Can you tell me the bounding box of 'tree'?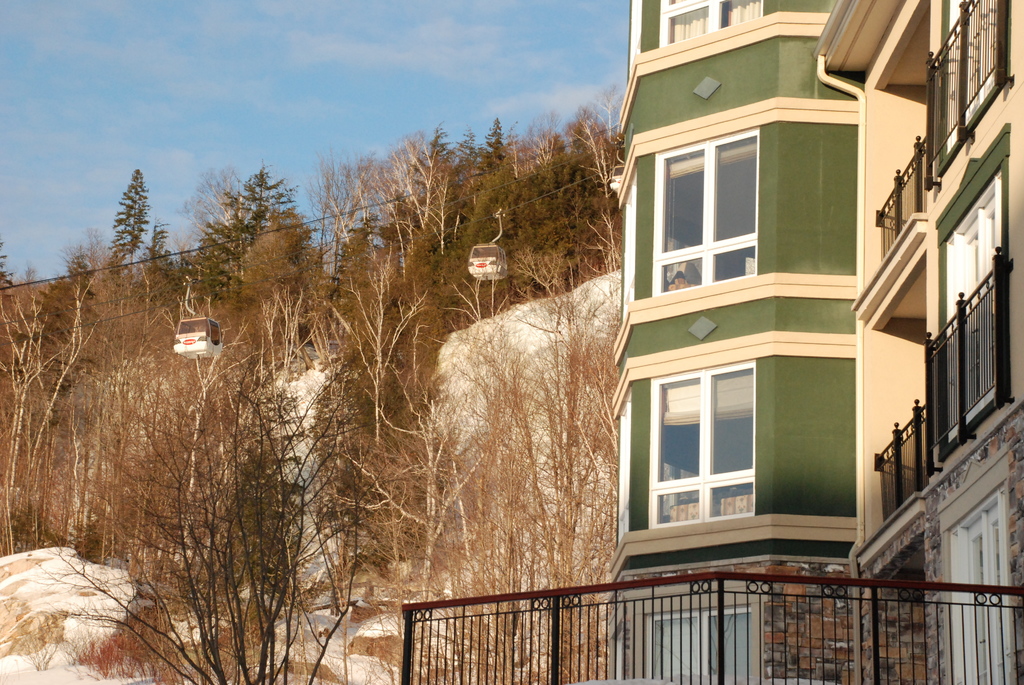
bbox=[105, 164, 156, 281].
